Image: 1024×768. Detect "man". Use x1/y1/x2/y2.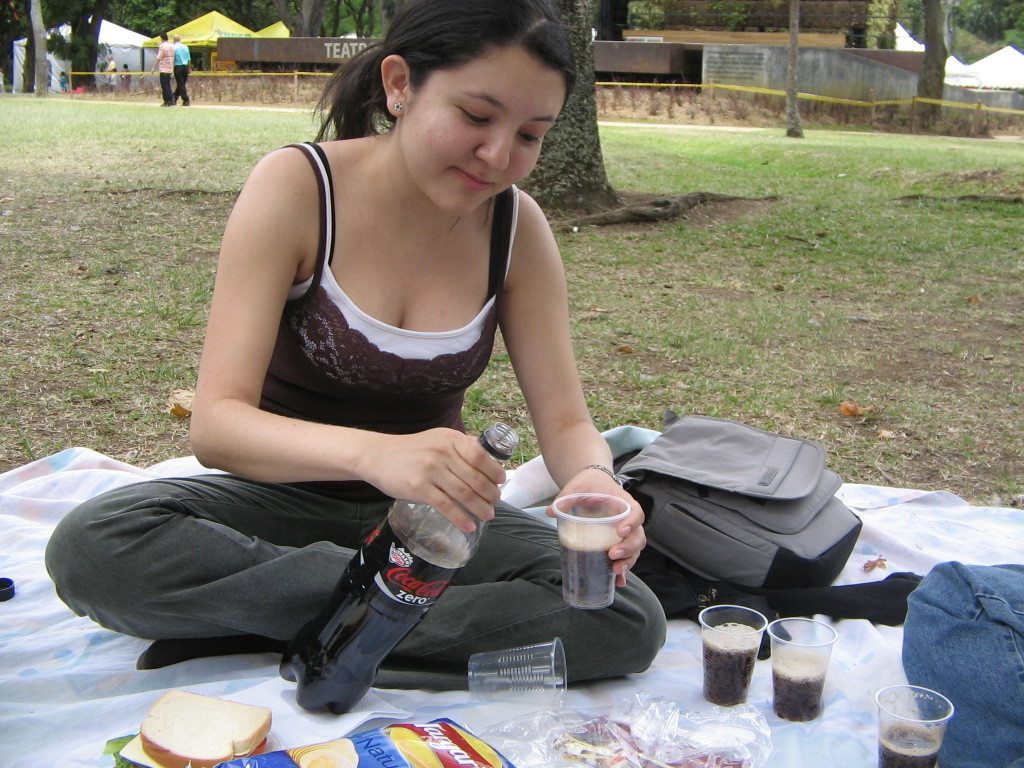
150/32/178/107.
